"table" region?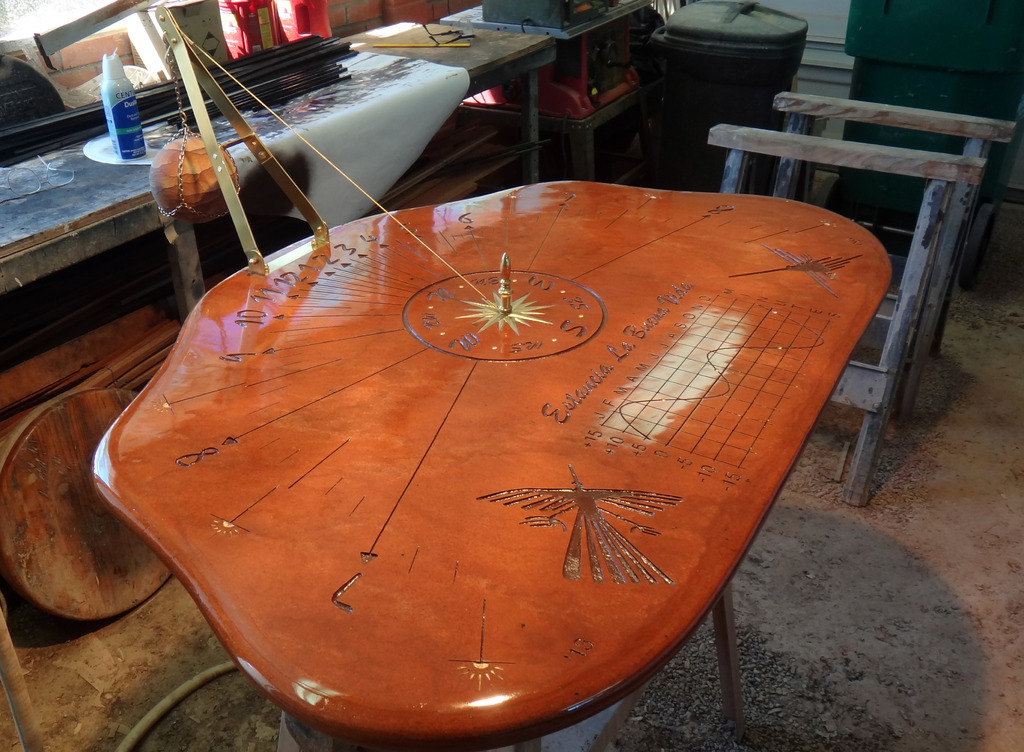
left=0, top=19, right=561, bottom=336
